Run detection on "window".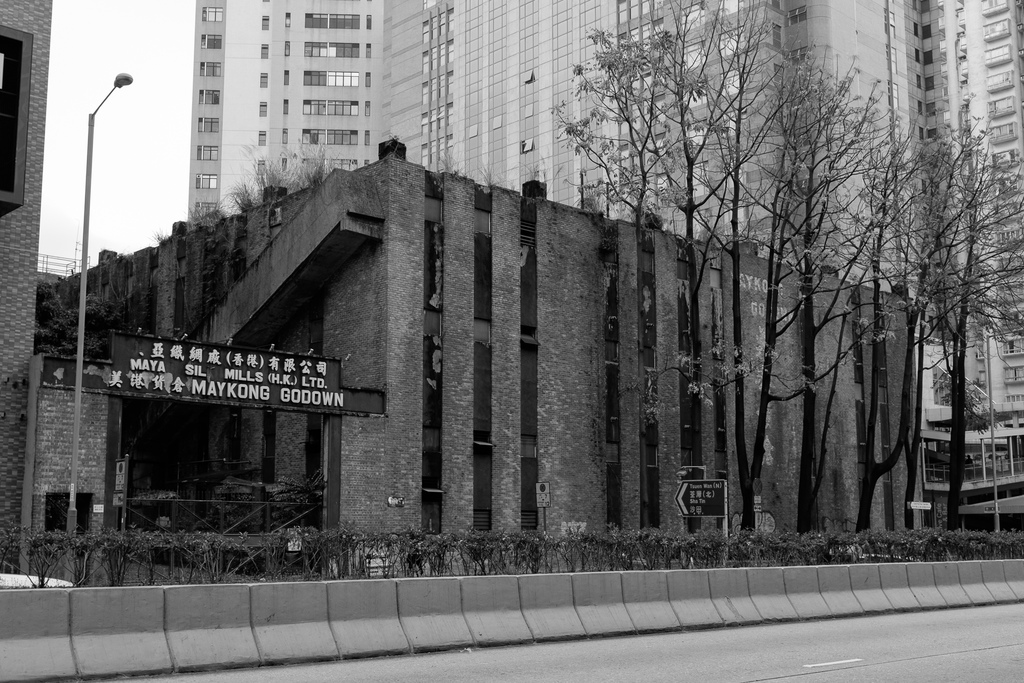
Result: (x1=980, y1=371, x2=986, y2=386).
